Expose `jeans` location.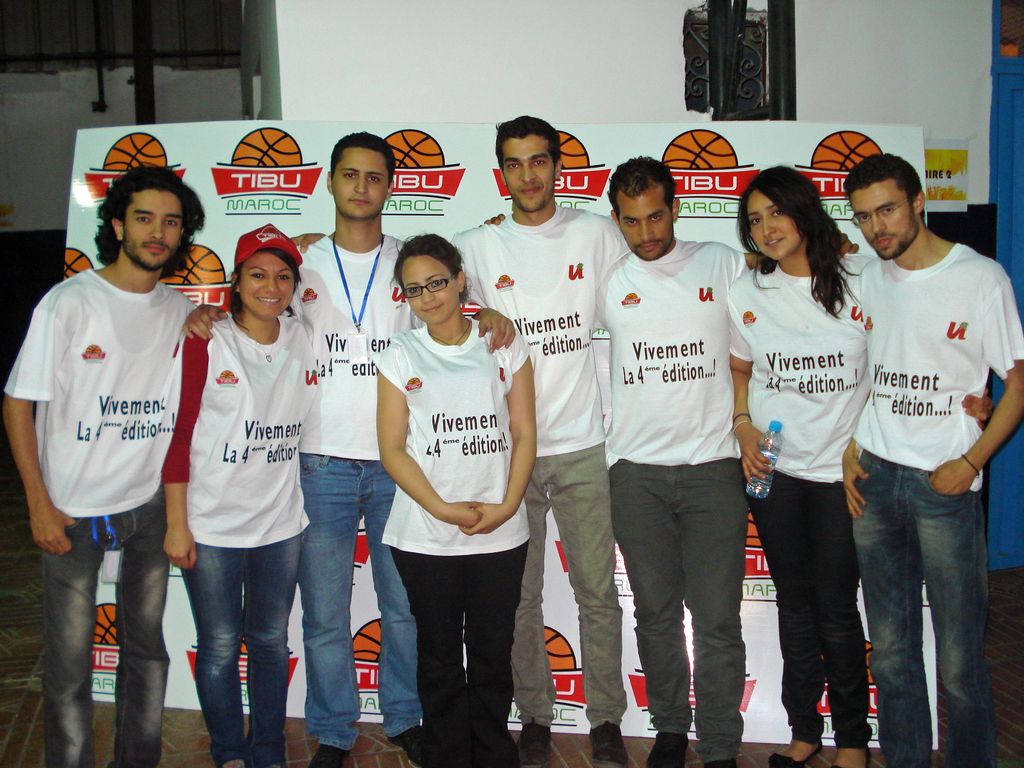
Exposed at 175, 535, 302, 767.
